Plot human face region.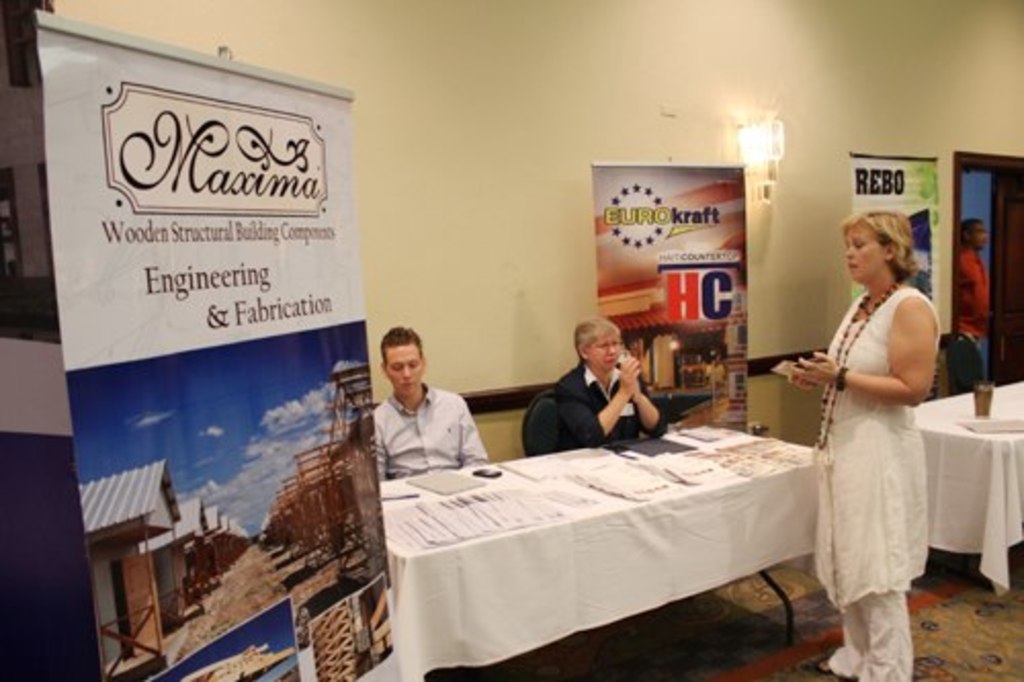
Plotted at rect(971, 225, 987, 244).
